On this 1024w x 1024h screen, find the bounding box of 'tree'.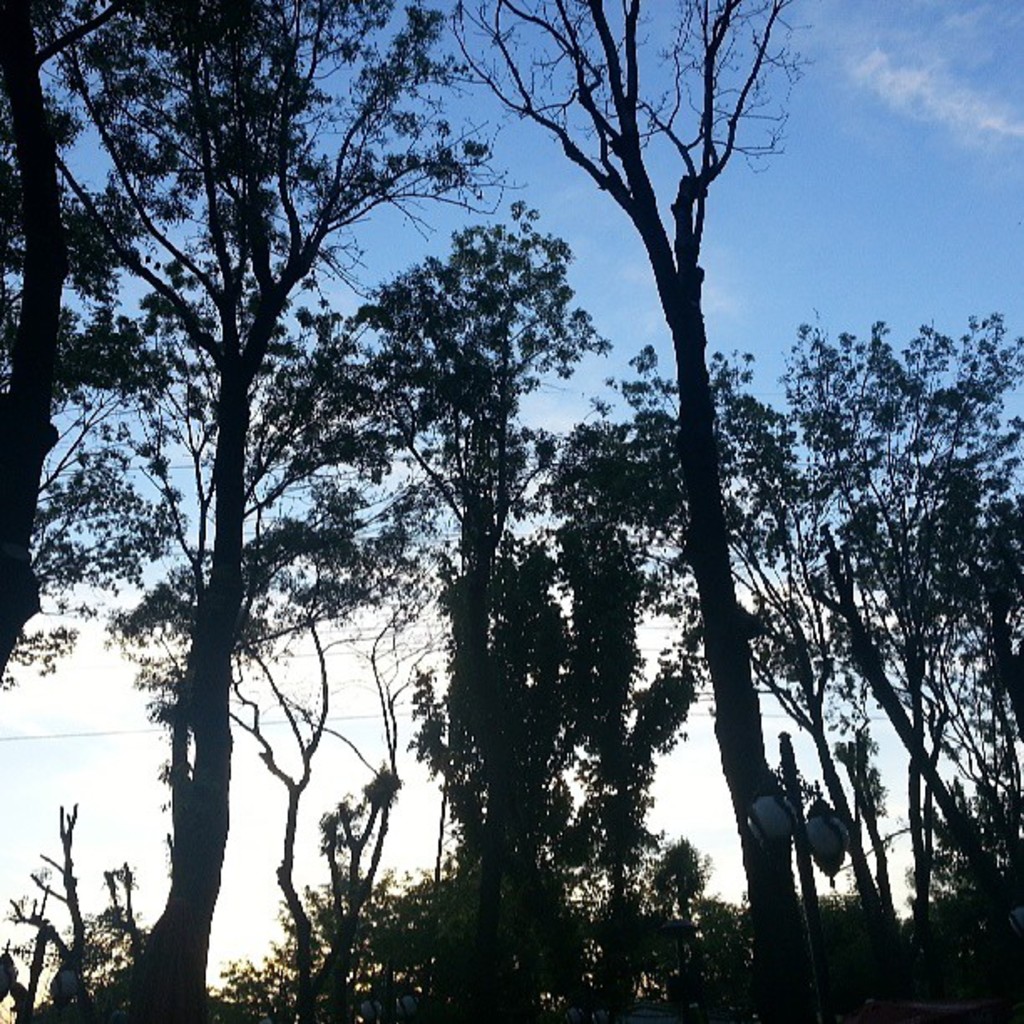
Bounding box: <box>432,0,835,1022</box>.
